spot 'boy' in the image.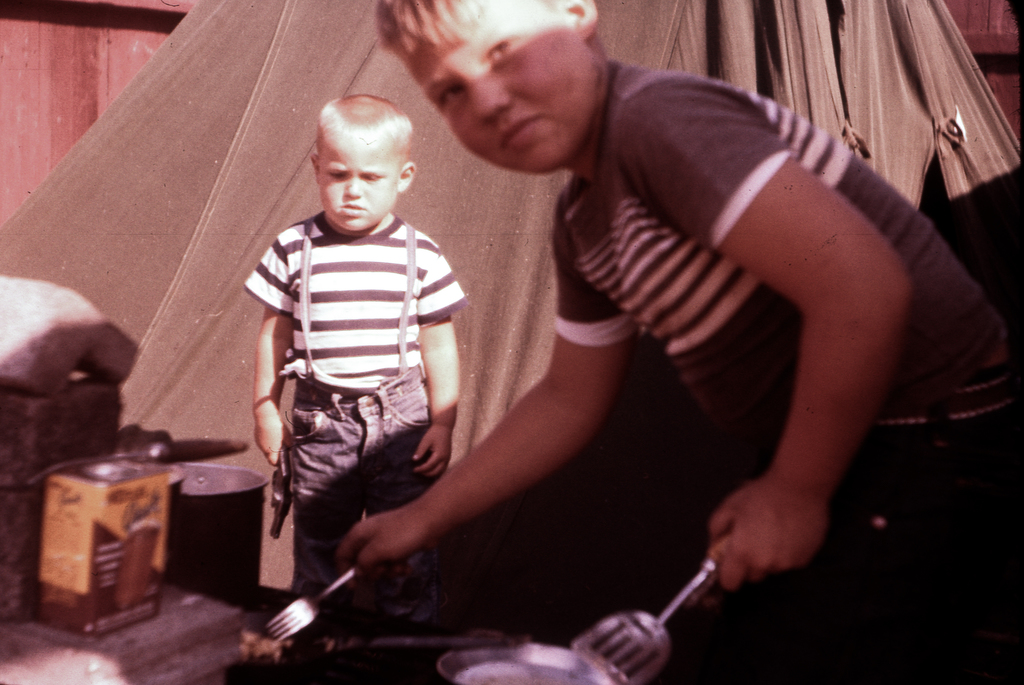
'boy' found at {"x1": 337, "y1": 0, "x2": 1023, "y2": 684}.
